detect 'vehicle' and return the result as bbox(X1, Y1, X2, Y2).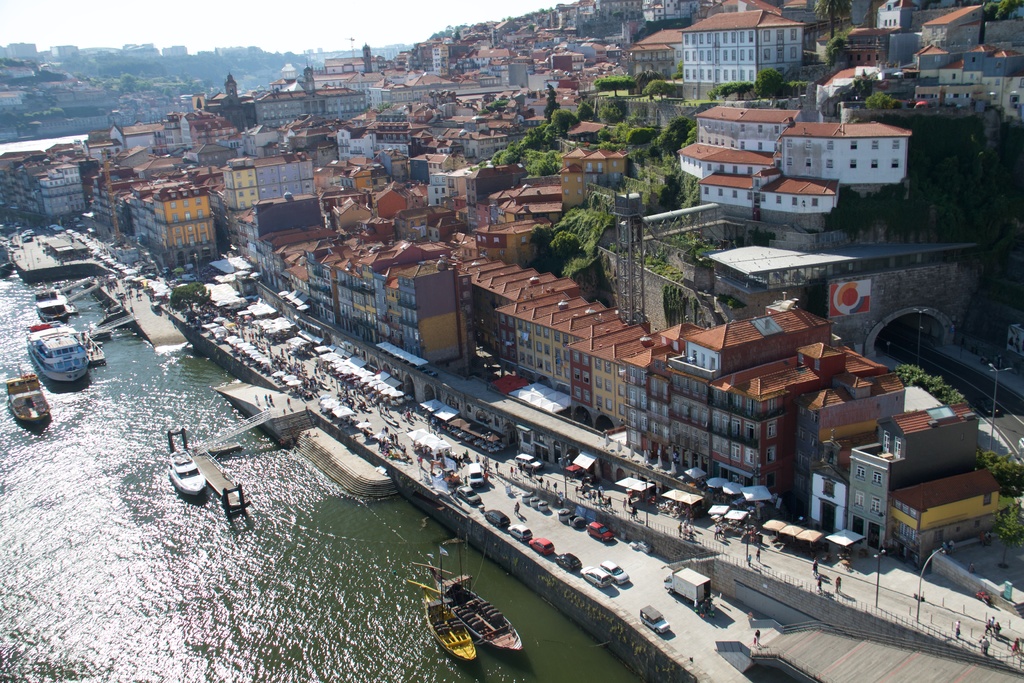
bbox(49, 225, 58, 229).
